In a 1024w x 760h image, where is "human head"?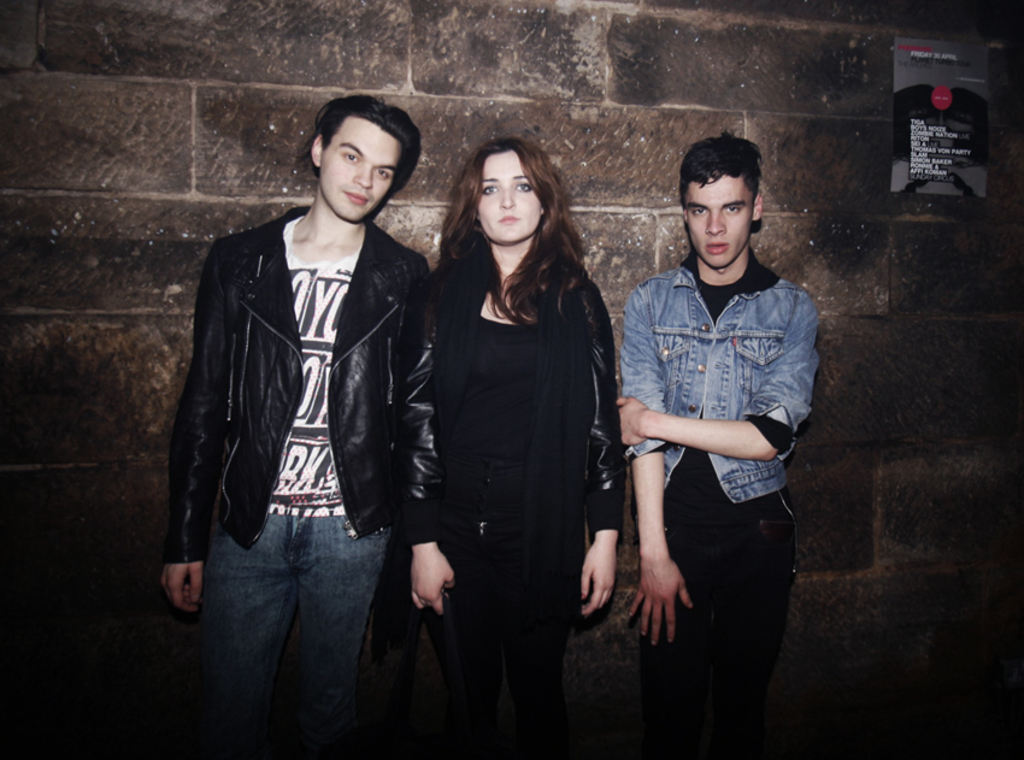
bbox=[459, 139, 553, 248].
